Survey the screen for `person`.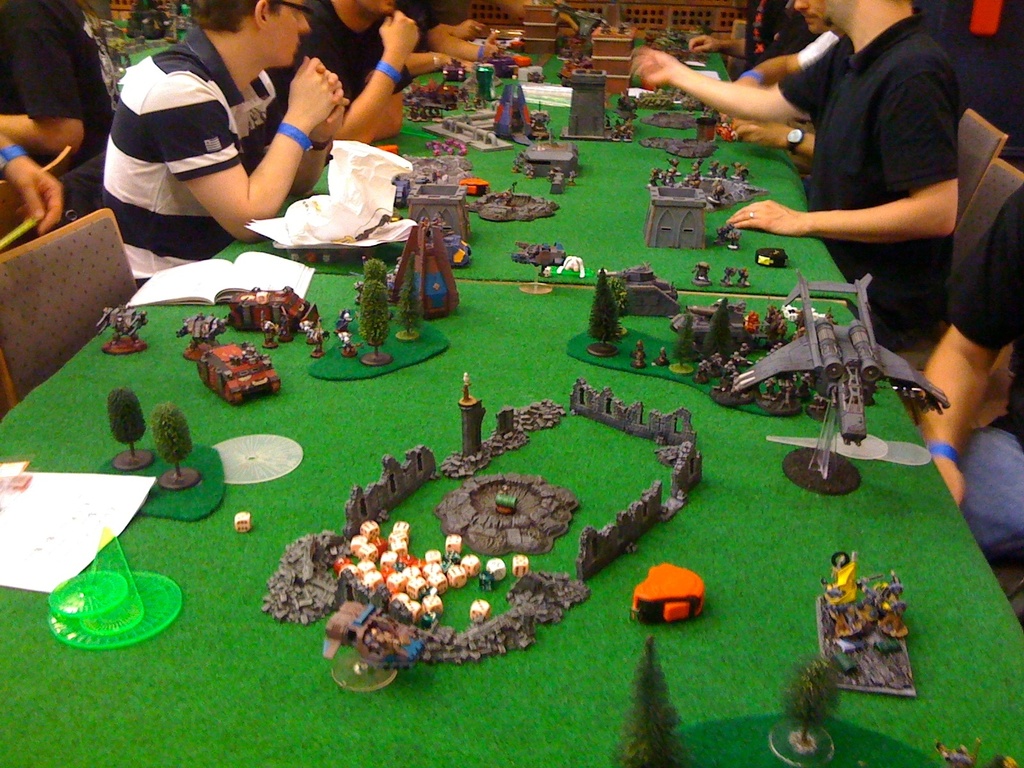
Survey found: 903,179,1023,563.
